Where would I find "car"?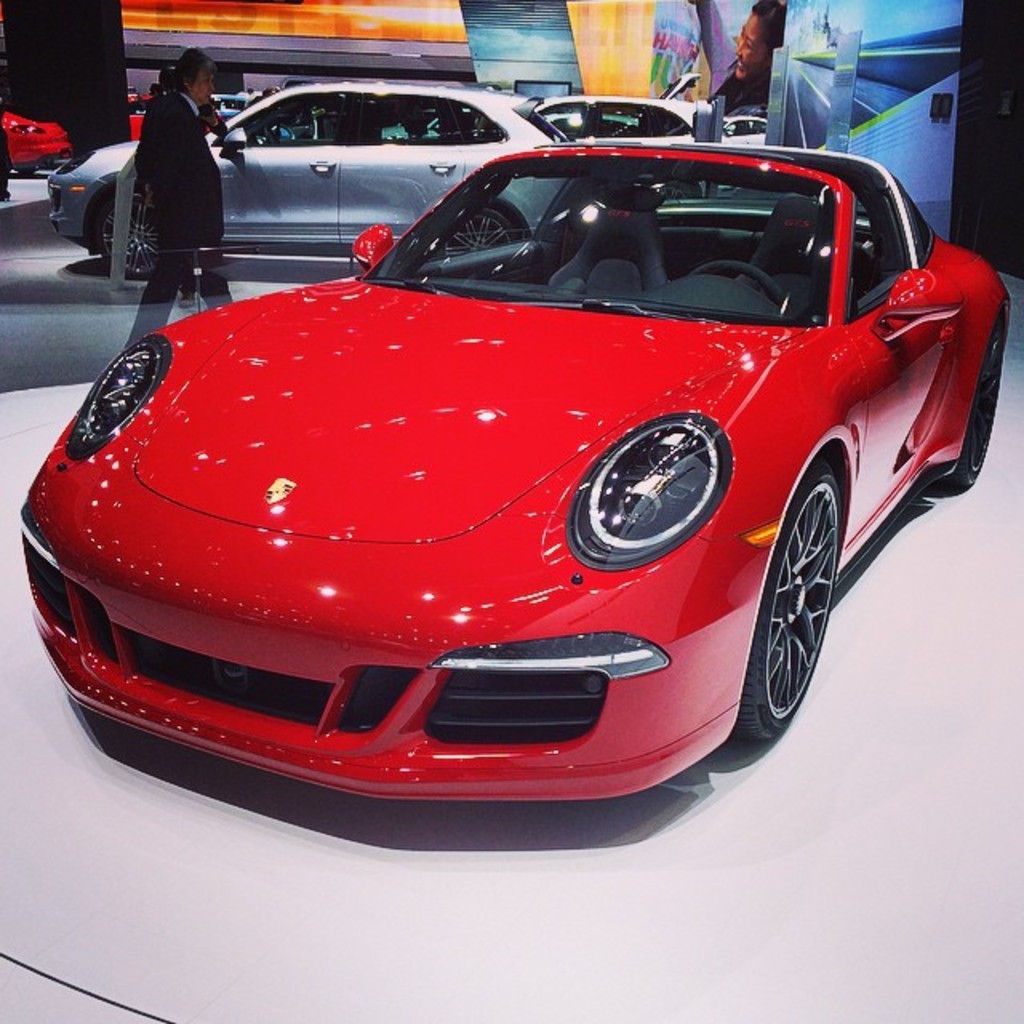
At [0, 112, 64, 174].
